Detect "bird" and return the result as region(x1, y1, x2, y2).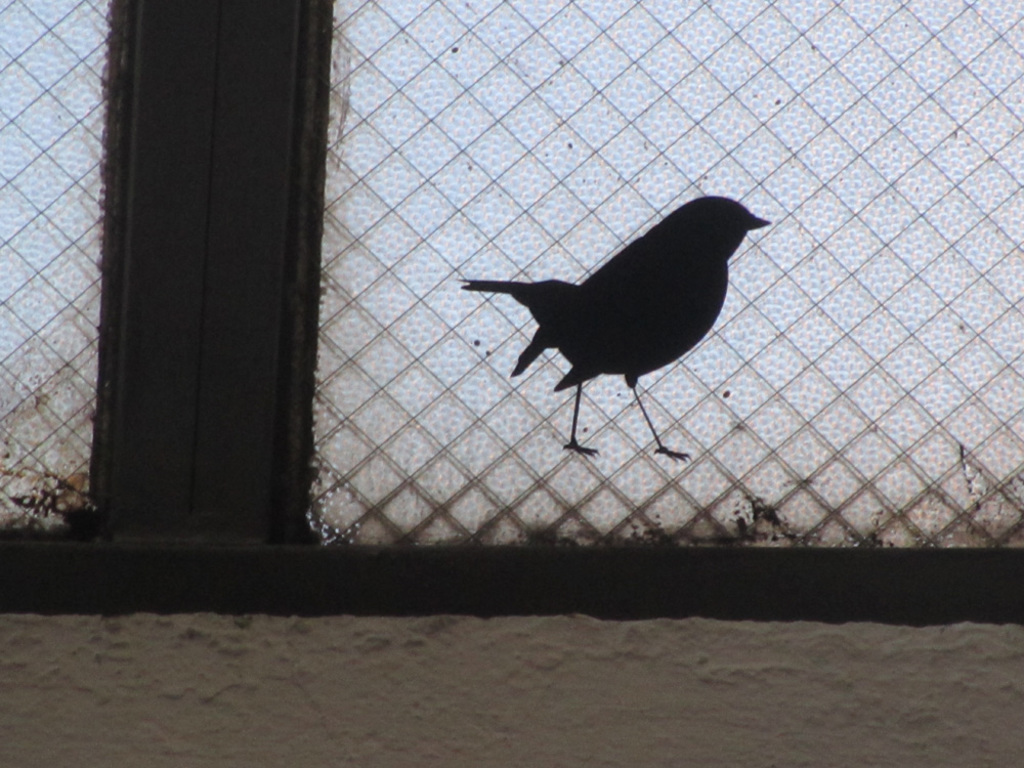
region(455, 189, 788, 439).
